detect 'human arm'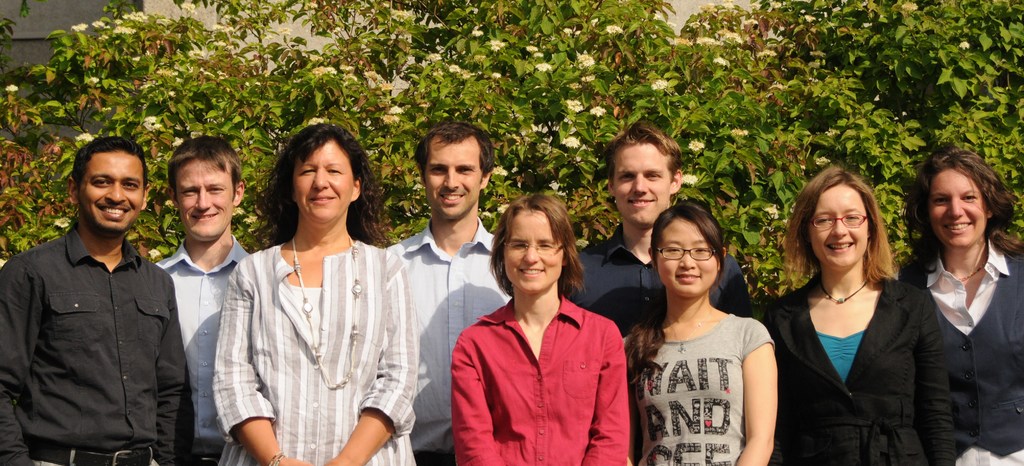
crop(202, 254, 297, 465)
